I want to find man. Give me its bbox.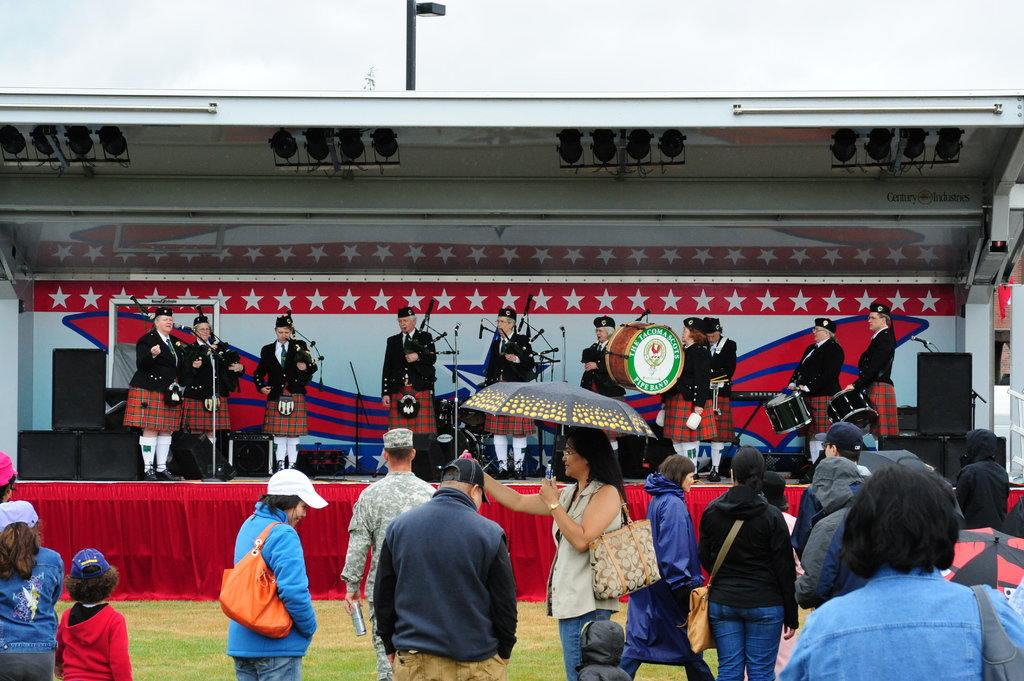
(left=373, top=456, right=518, bottom=680).
